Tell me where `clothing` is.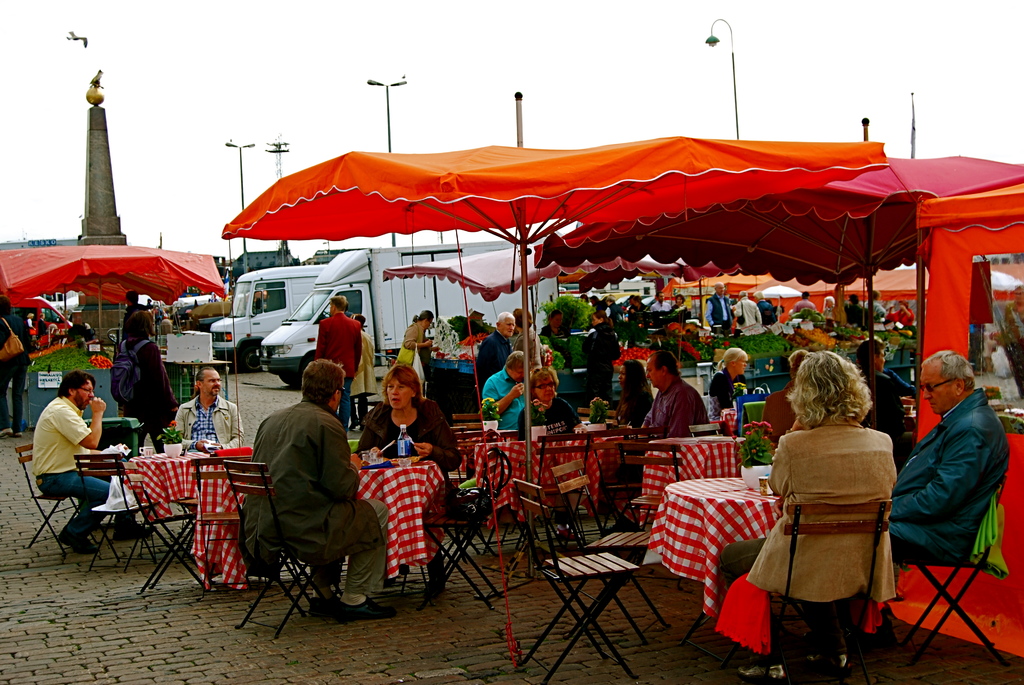
`clothing` is at bbox(646, 384, 707, 434).
